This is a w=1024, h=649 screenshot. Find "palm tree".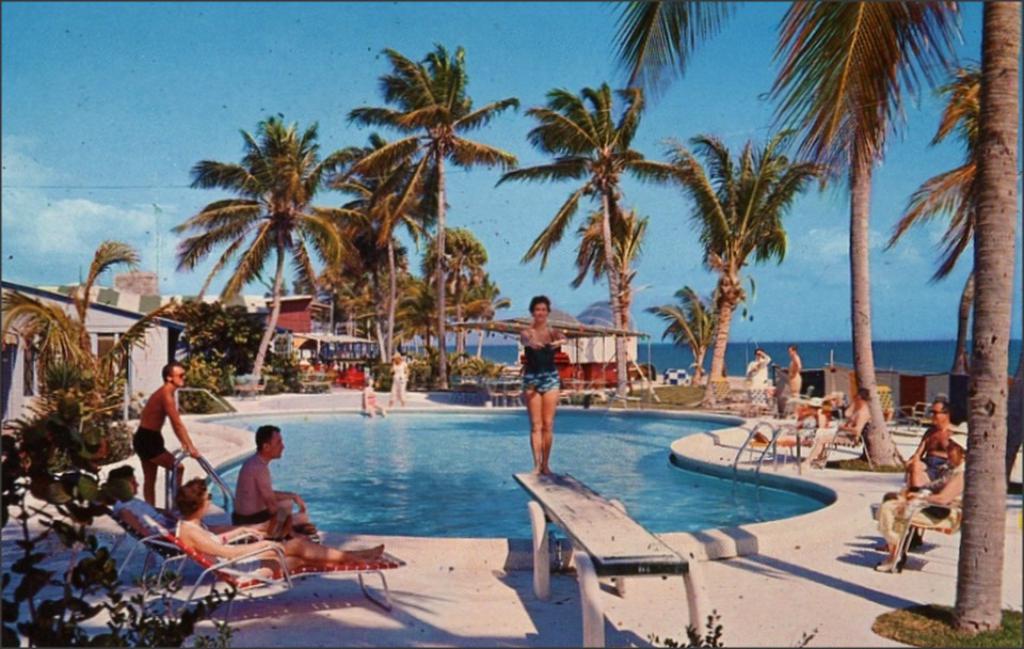
Bounding box: rect(174, 117, 374, 382).
